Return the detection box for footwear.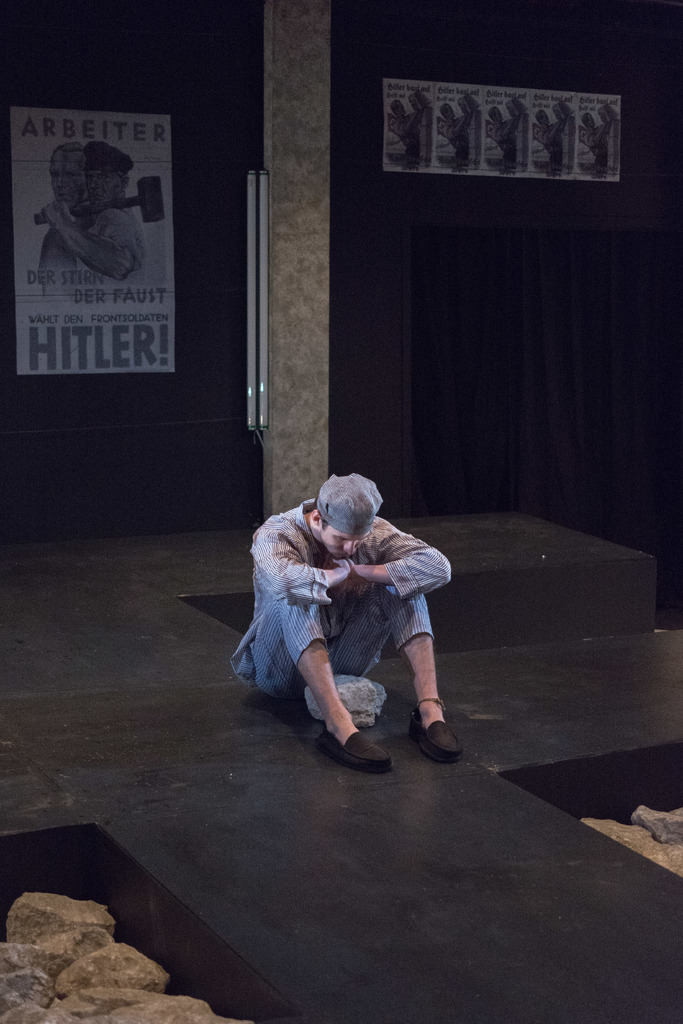
left=413, top=711, right=461, bottom=767.
